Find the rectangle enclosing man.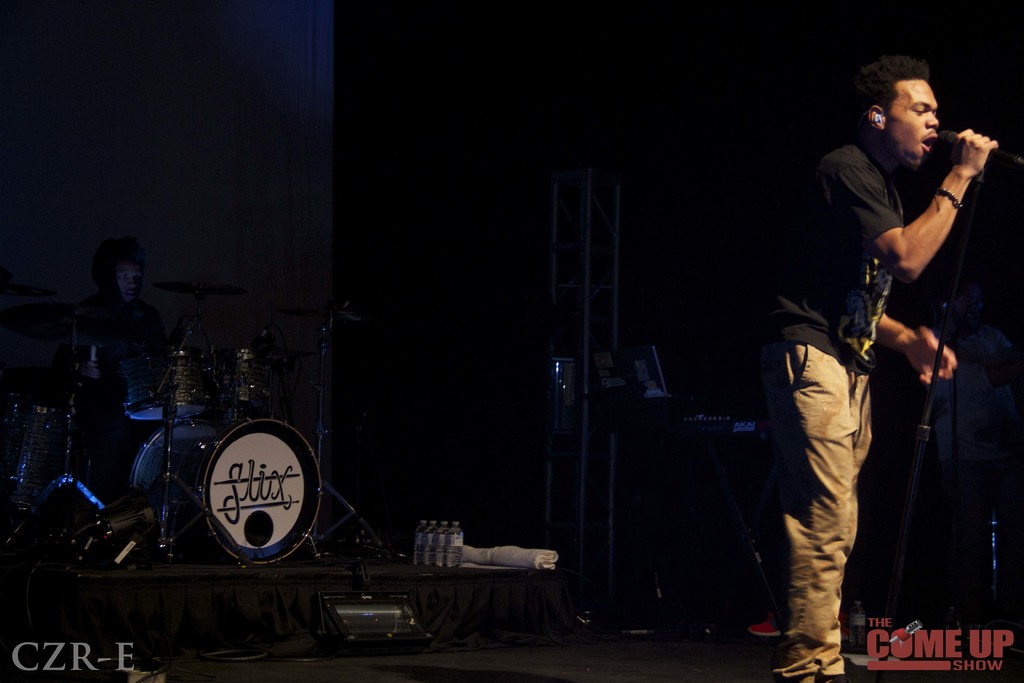
71/237/173/365.
